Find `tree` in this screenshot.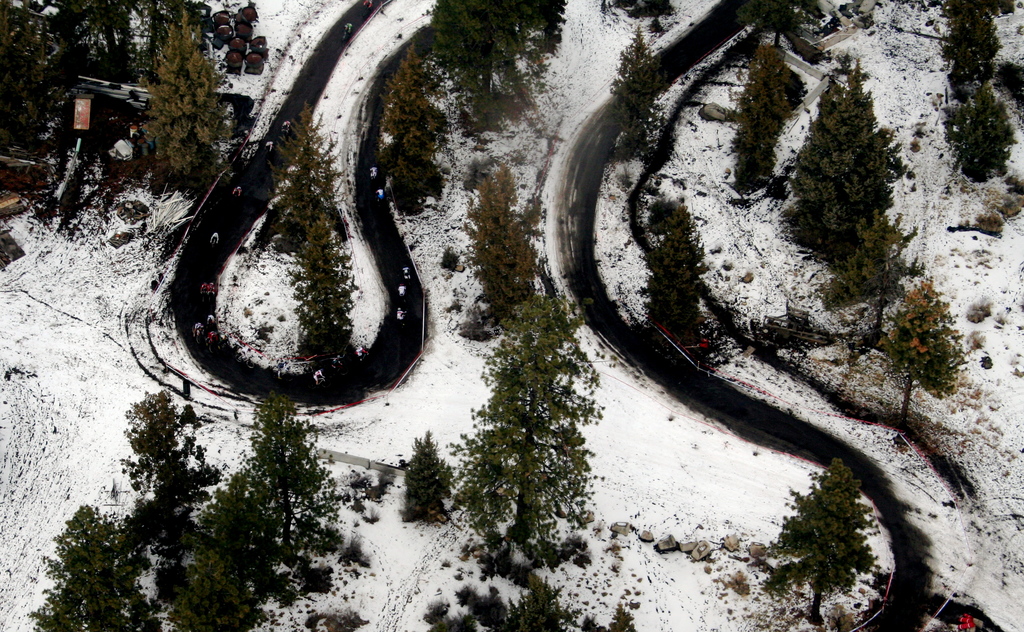
The bounding box for `tree` is [left=834, top=202, right=921, bottom=336].
